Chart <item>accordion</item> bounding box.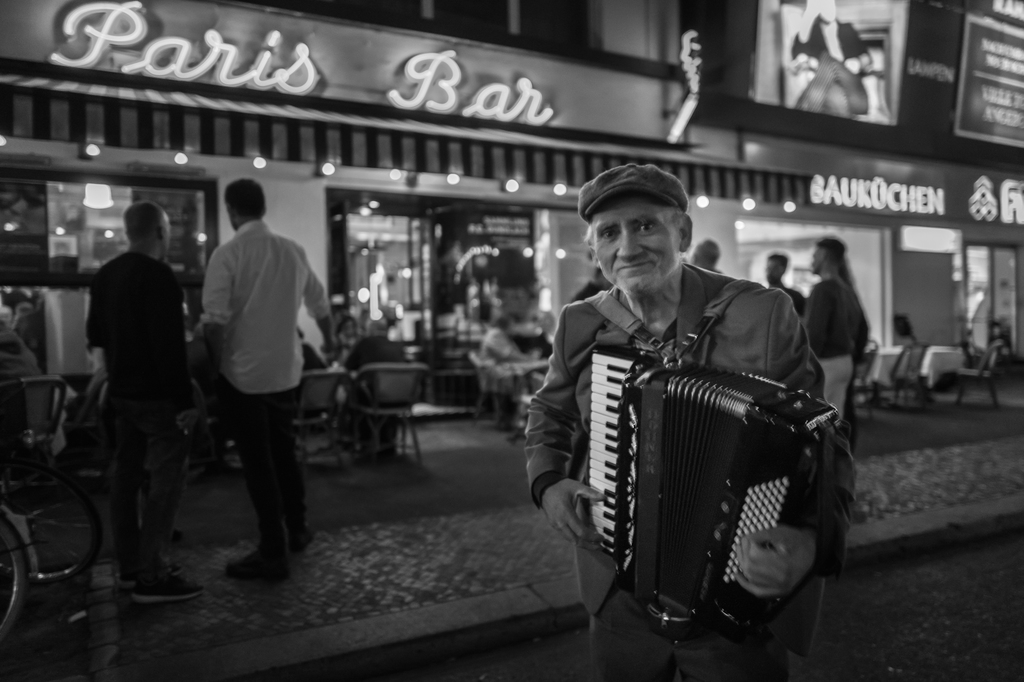
Charted: Rect(580, 269, 841, 632).
